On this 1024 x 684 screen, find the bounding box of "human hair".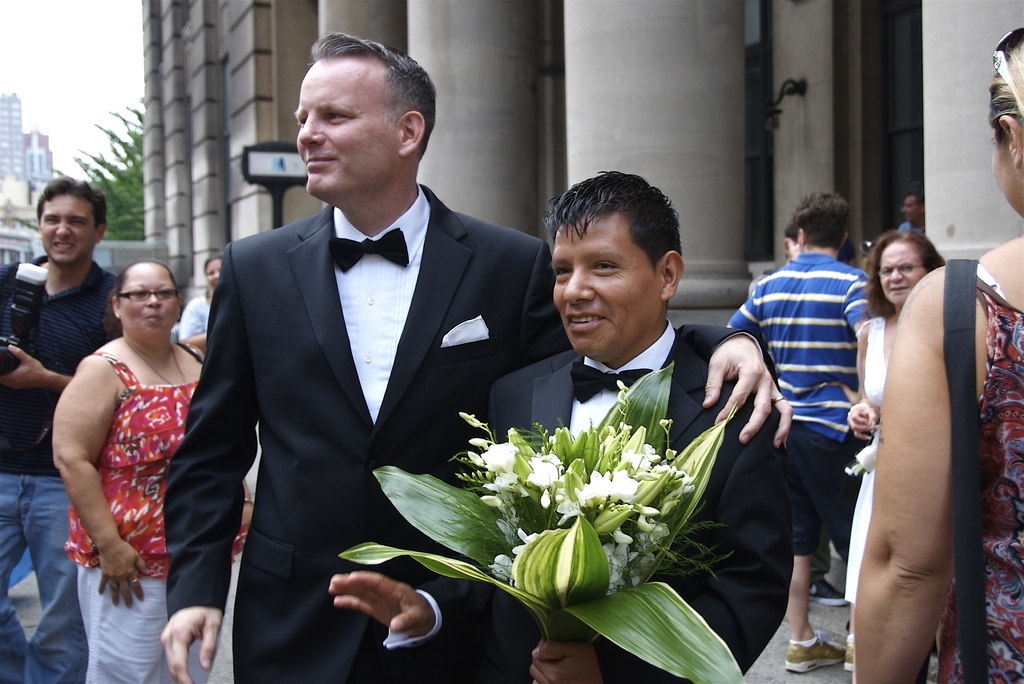
Bounding box: <box>790,183,852,251</box>.
